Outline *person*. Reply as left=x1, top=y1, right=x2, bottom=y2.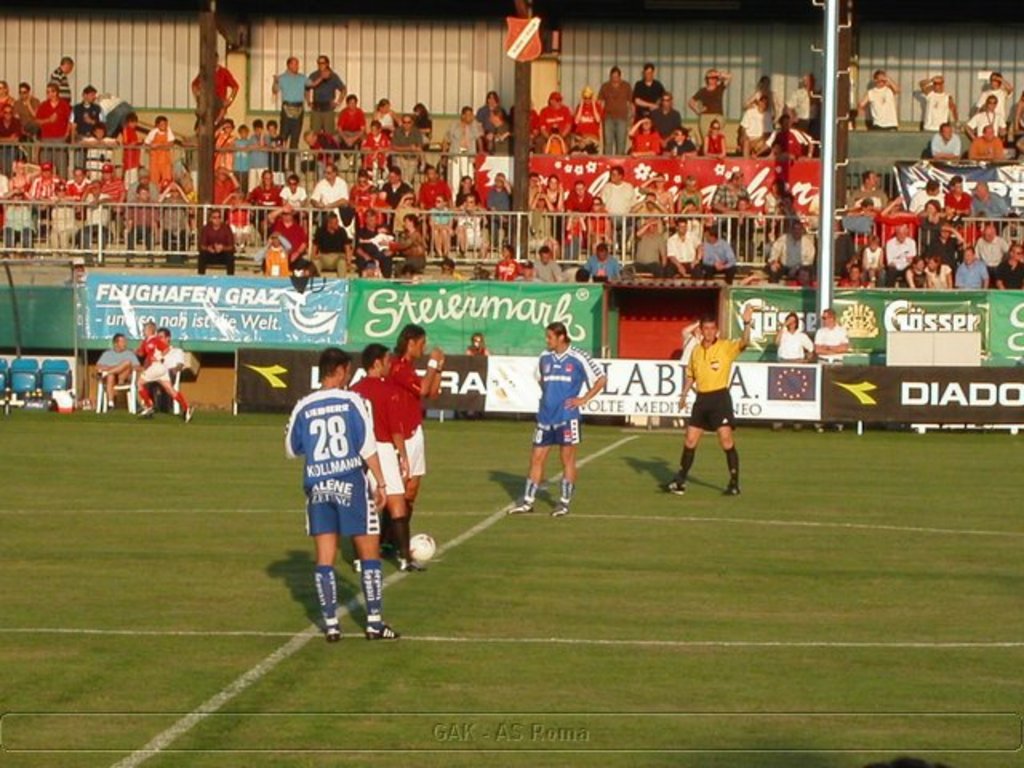
left=198, top=208, right=240, bottom=275.
